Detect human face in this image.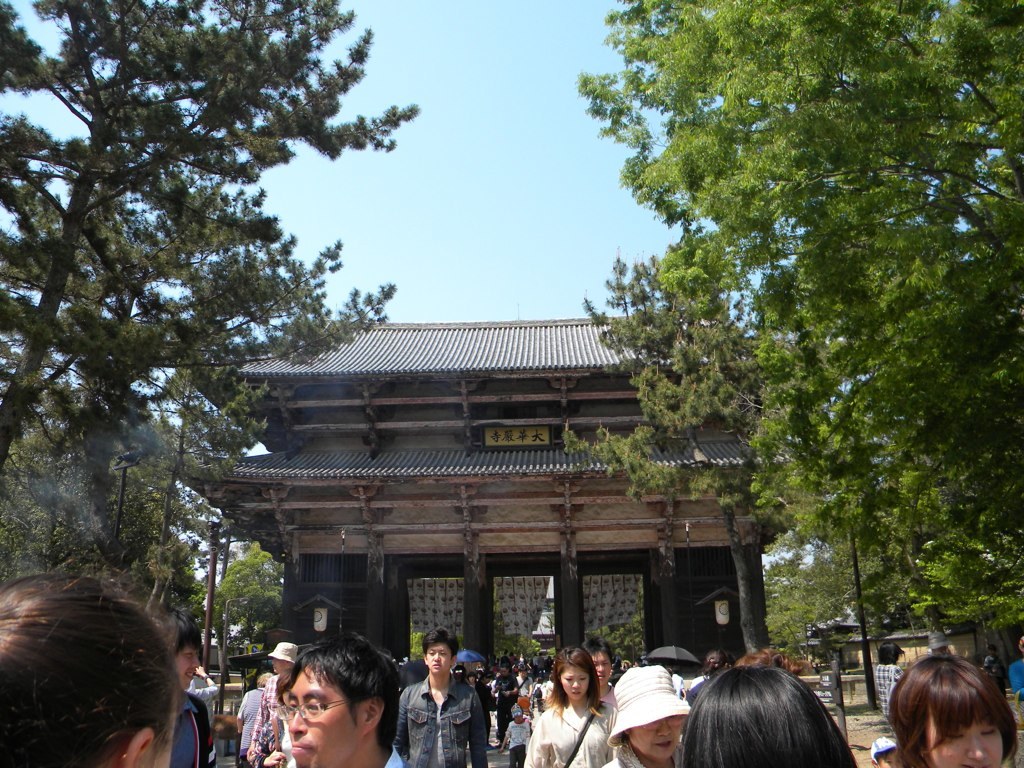
Detection: <box>560,665,587,701</box>.
